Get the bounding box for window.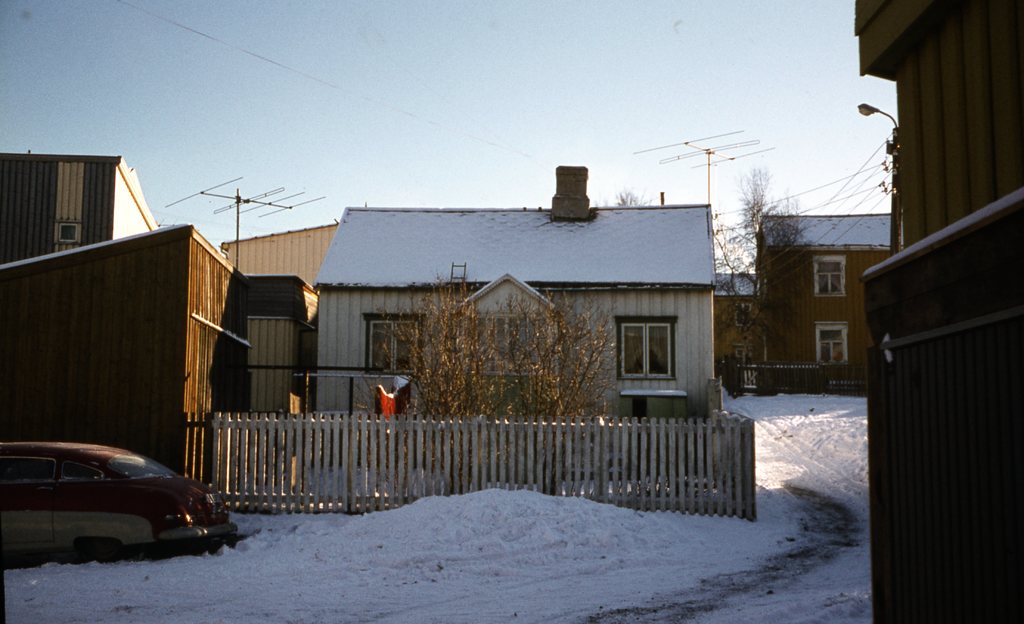
<box>735,344,751,358</box>.
